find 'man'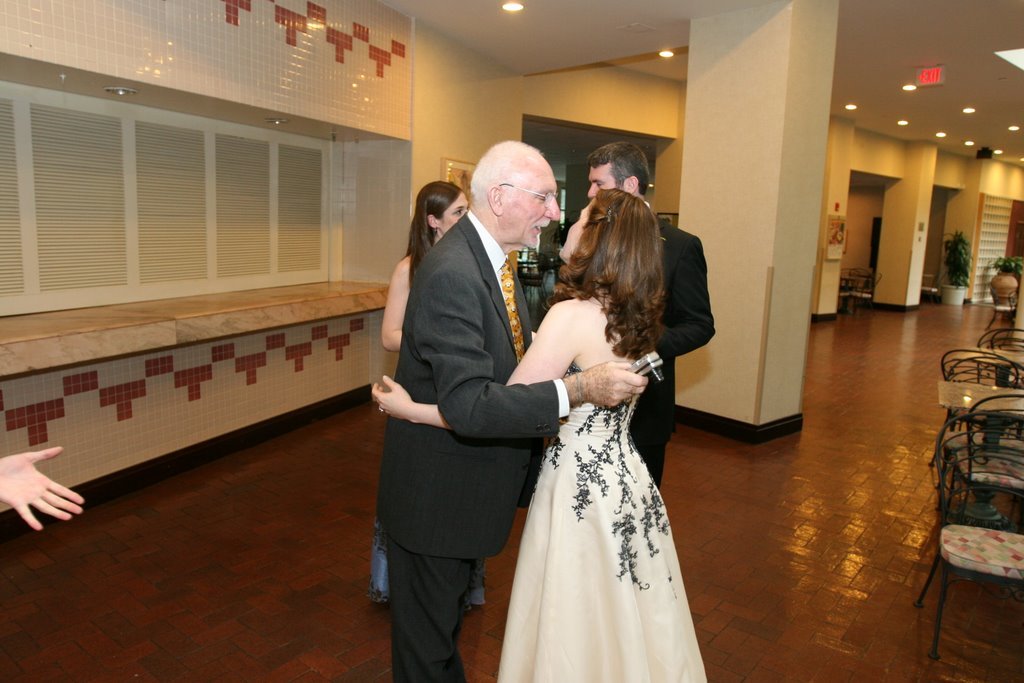
[583,143,720,494]
